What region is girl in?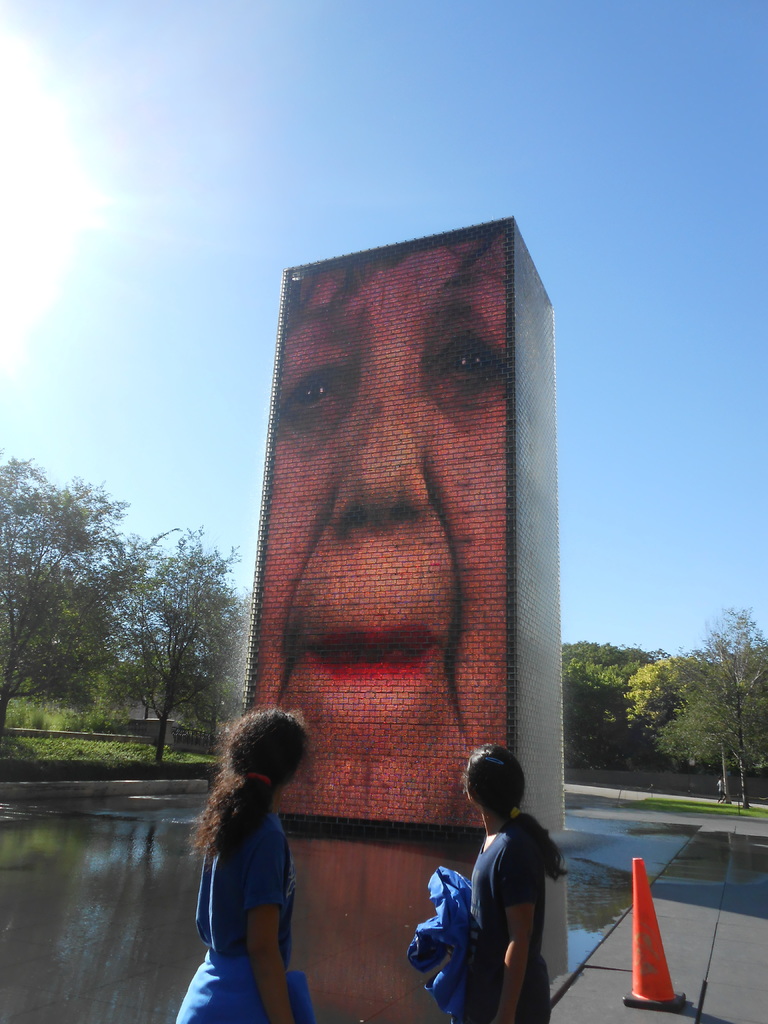
(176,708,316,1023).
